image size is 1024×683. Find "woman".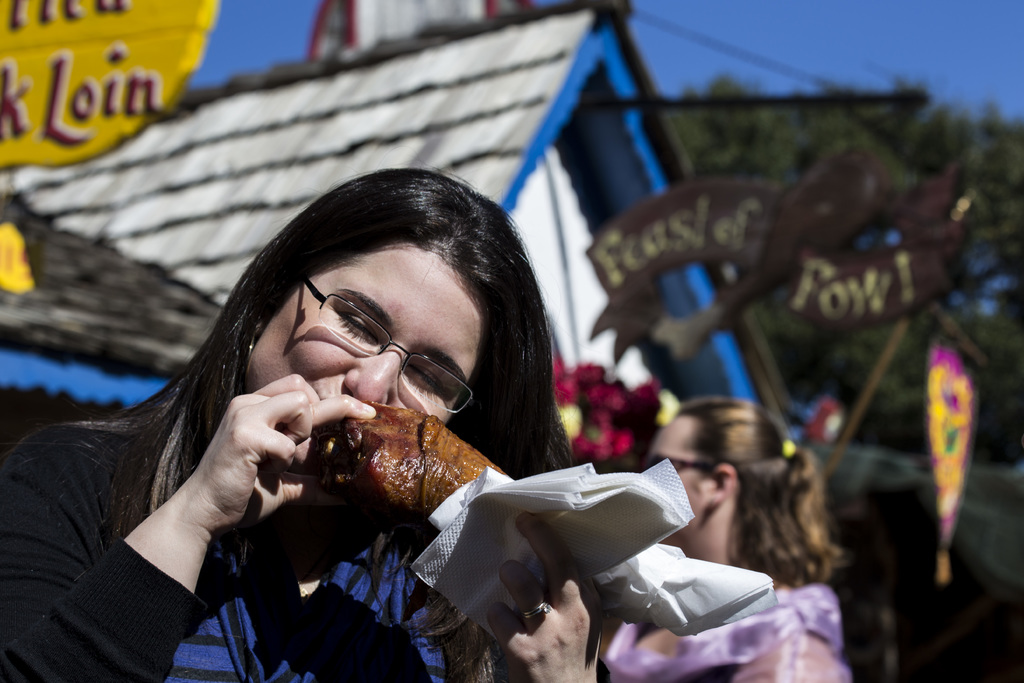
rect(95, 154, 651, 682).
